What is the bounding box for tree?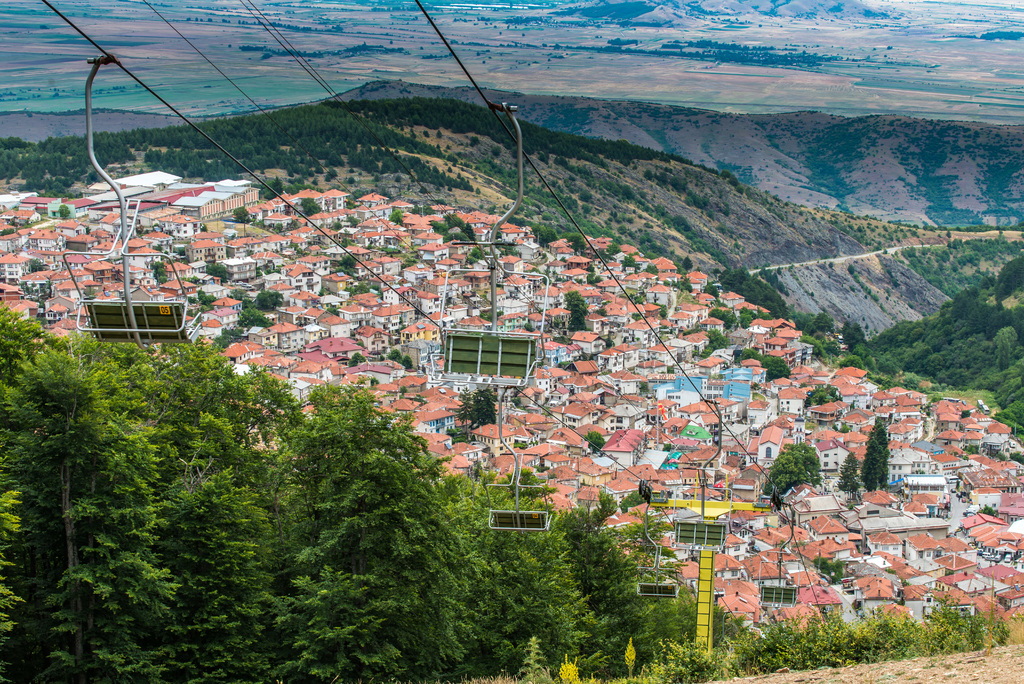
bbox(518, 216, 565, 239).
